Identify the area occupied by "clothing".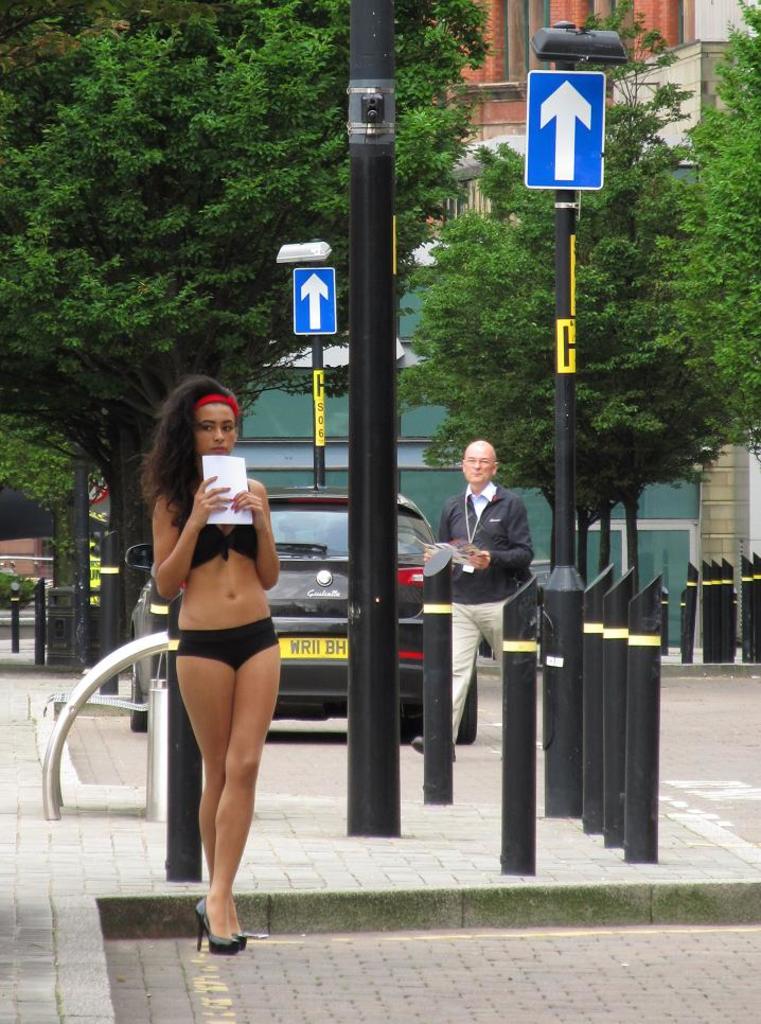
Area: bbox=[177, 620, 282, 670].
